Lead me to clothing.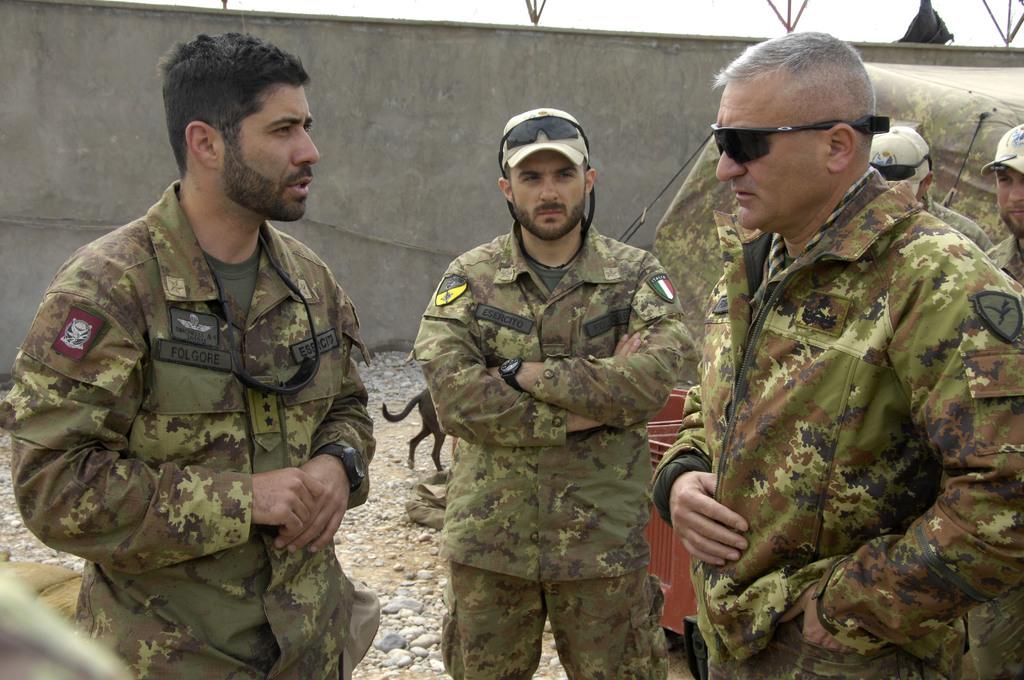
Lead to [left=645, top=180, right=1023, bottom=679].
